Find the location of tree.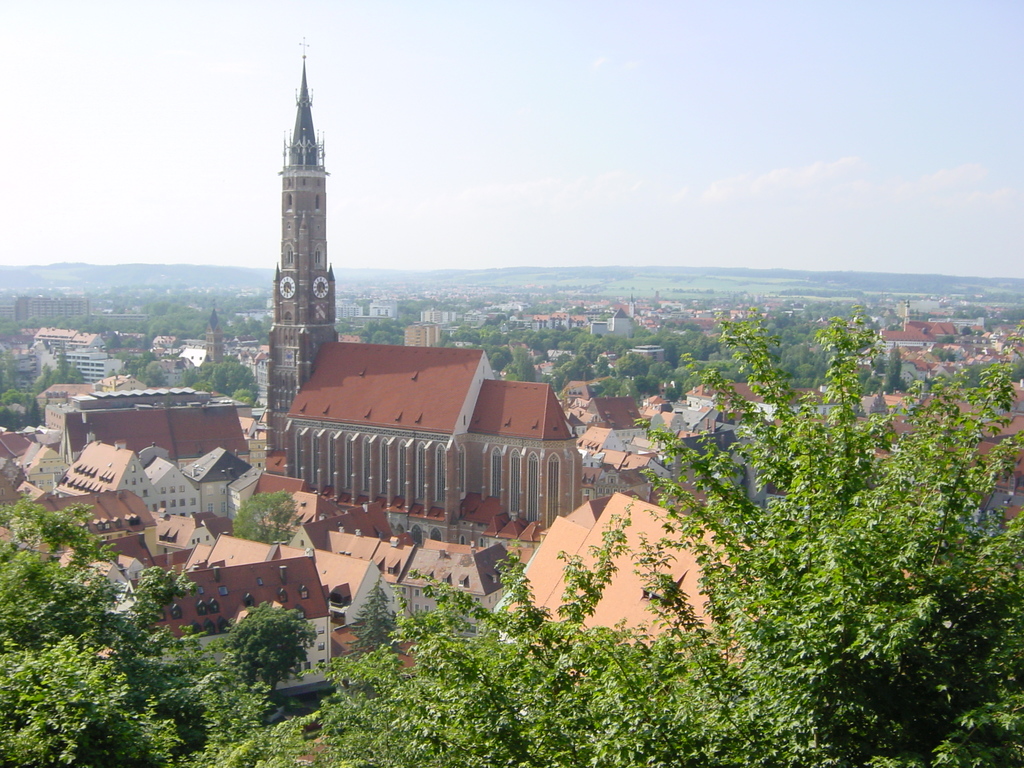
Location: box(632, 368, 660, 398).
